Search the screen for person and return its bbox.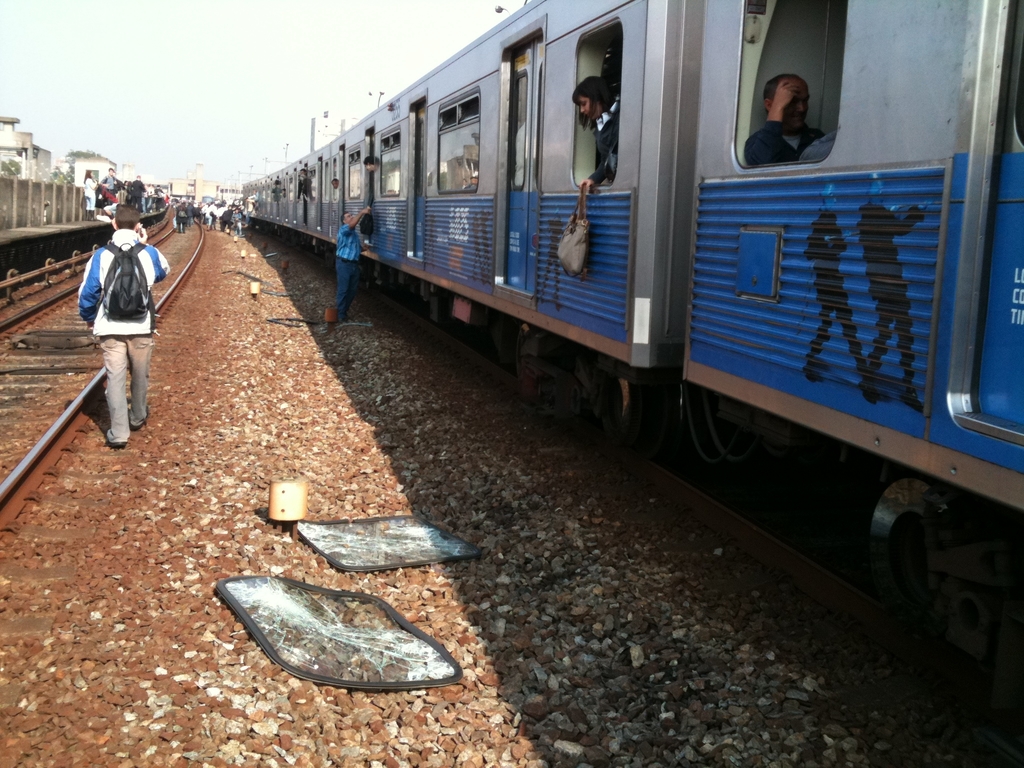
Found: x1=328 y1=206 x2=370 y2=323.
